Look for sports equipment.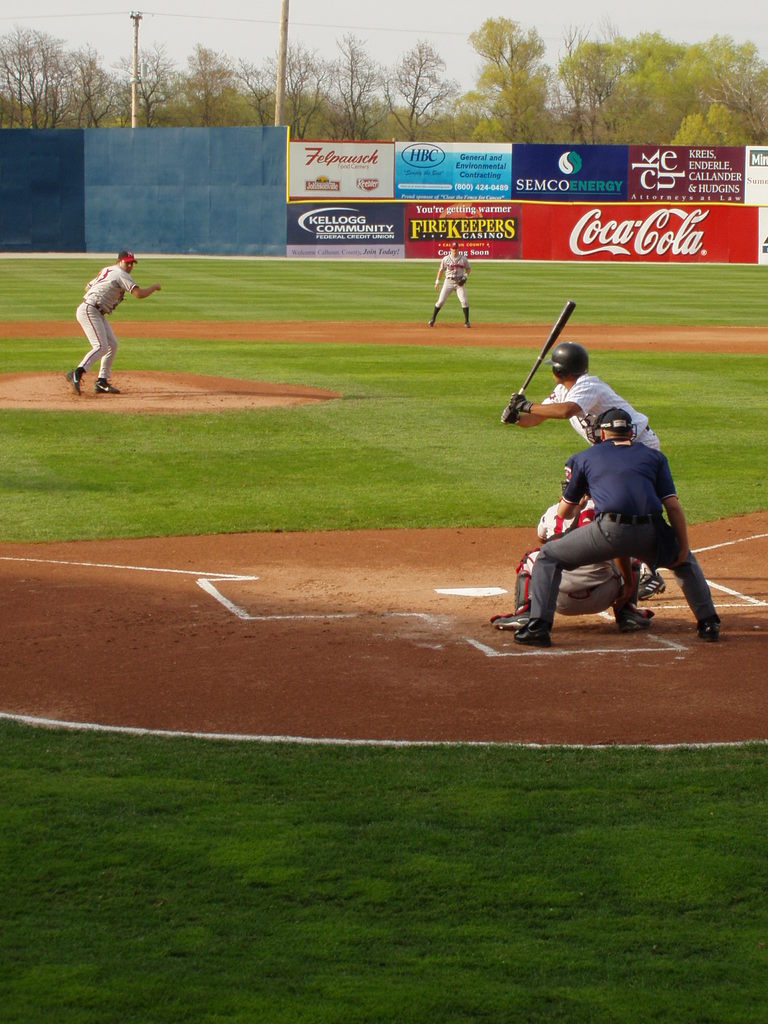
Found: {"x1": 592, "y1": 405, "x2": 641, "y2": 444}.
